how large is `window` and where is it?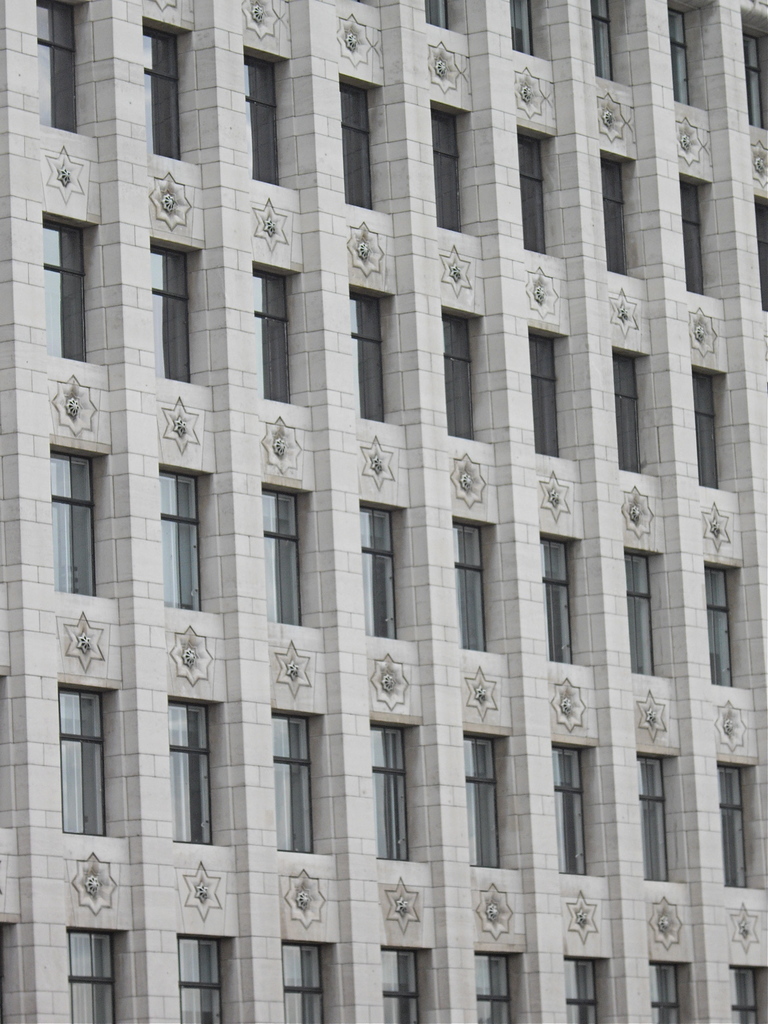
Bounding box: [48,445,100,600].
